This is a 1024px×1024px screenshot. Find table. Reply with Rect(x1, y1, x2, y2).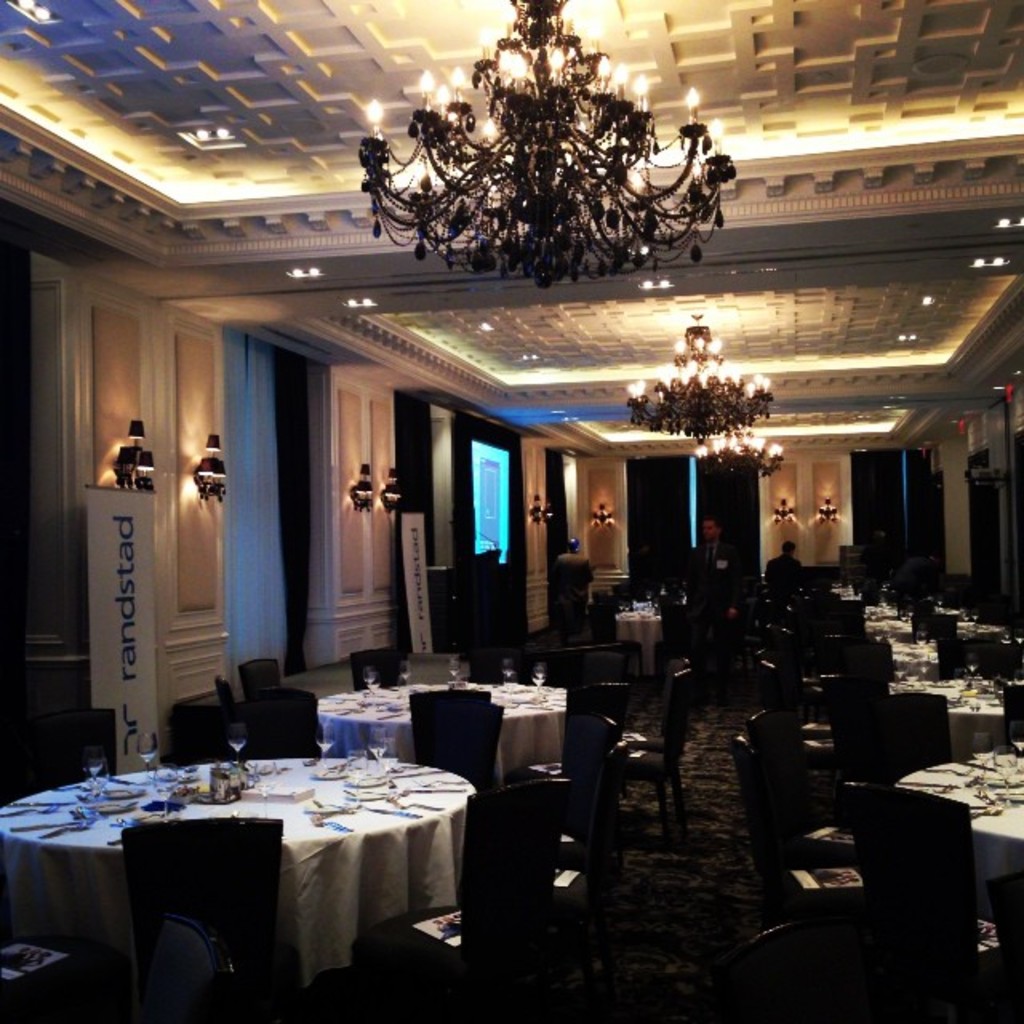
Rect(854, 589, 928, 637).
